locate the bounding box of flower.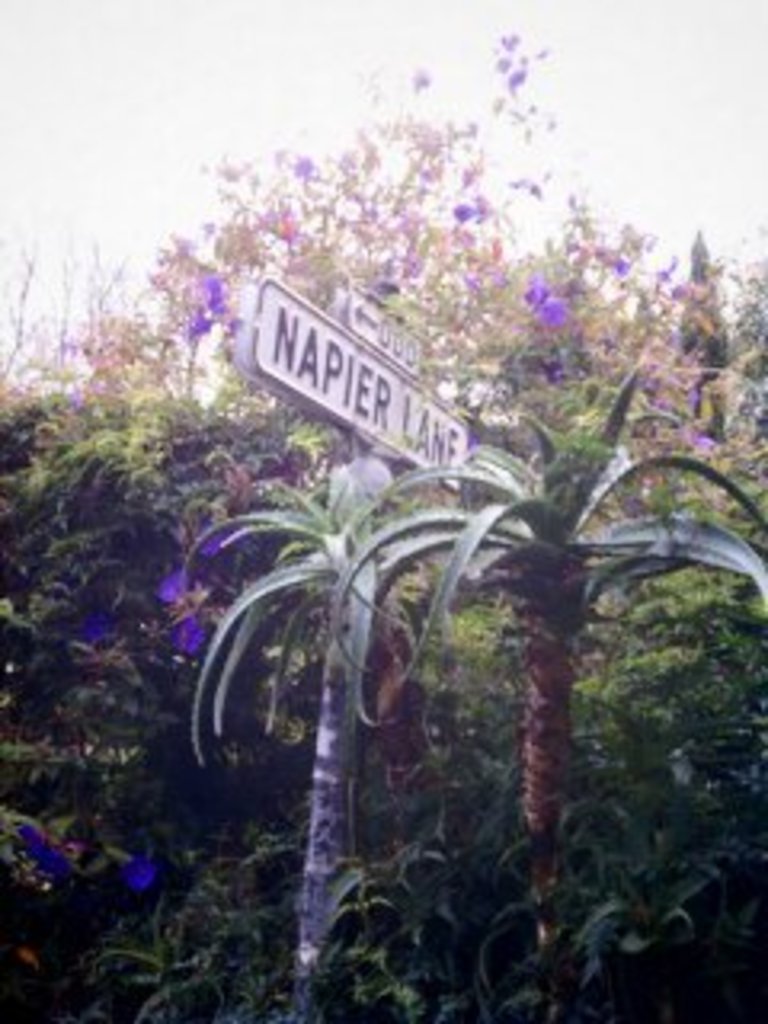
Bounding box: detection(125, 835, 154, 886).
